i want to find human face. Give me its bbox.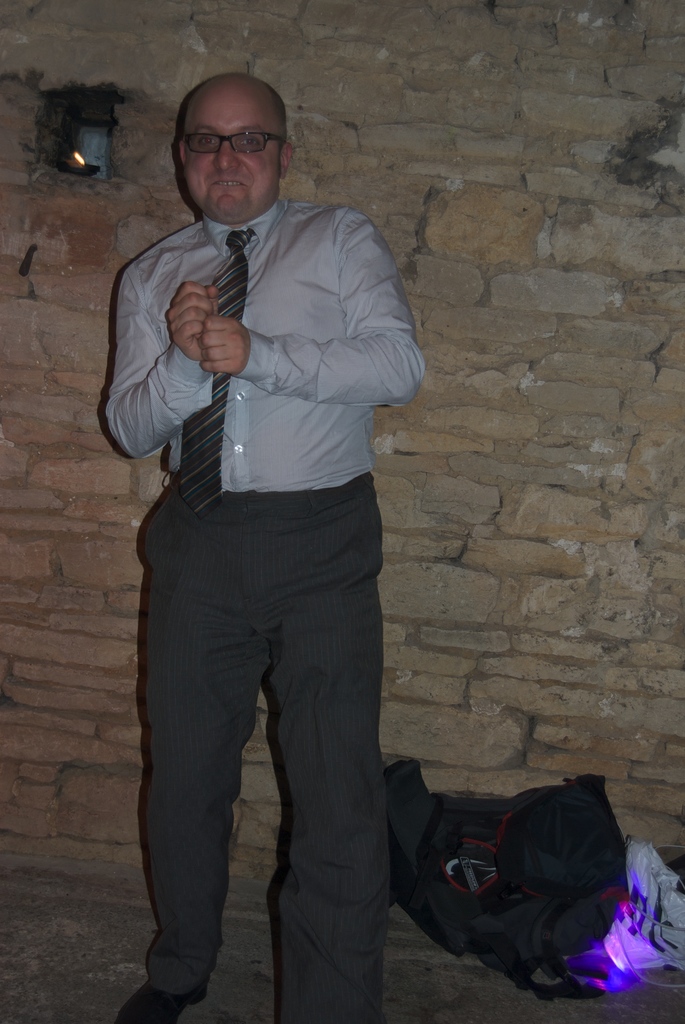
<box>186,90,276,221</box>.
